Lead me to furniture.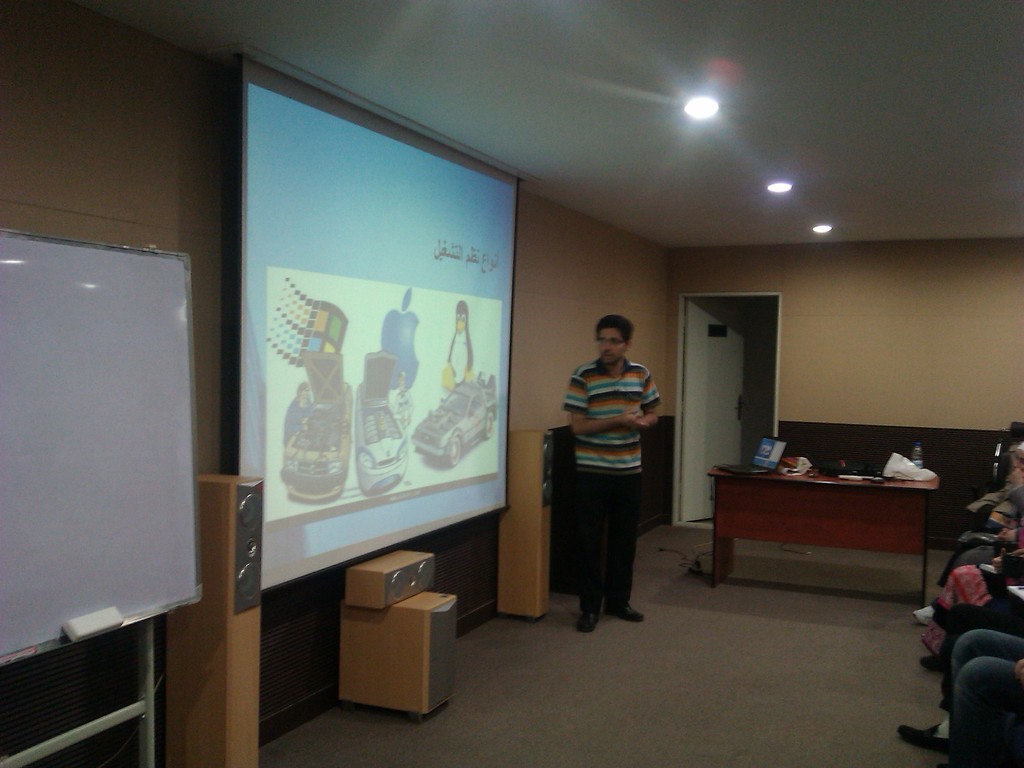
Lead to {"x1": 708, "y1": 466, "x2": 941, "y2": 610}.
